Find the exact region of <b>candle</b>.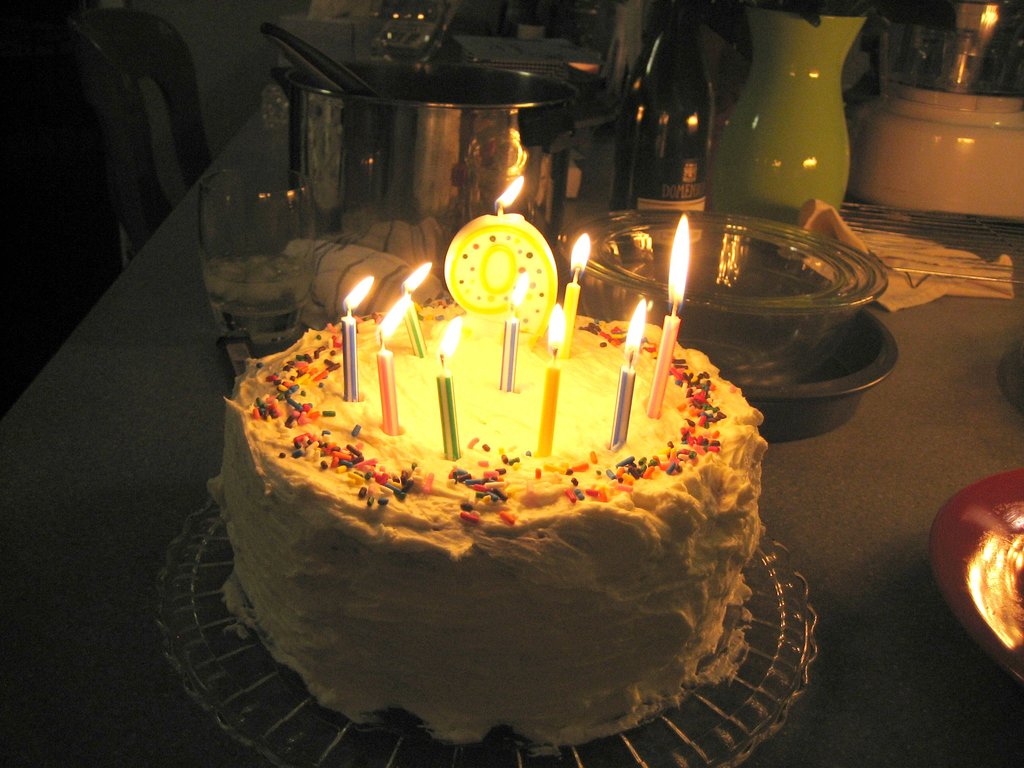
Exact region: left=611, top=301, right=649, bottom=449.
